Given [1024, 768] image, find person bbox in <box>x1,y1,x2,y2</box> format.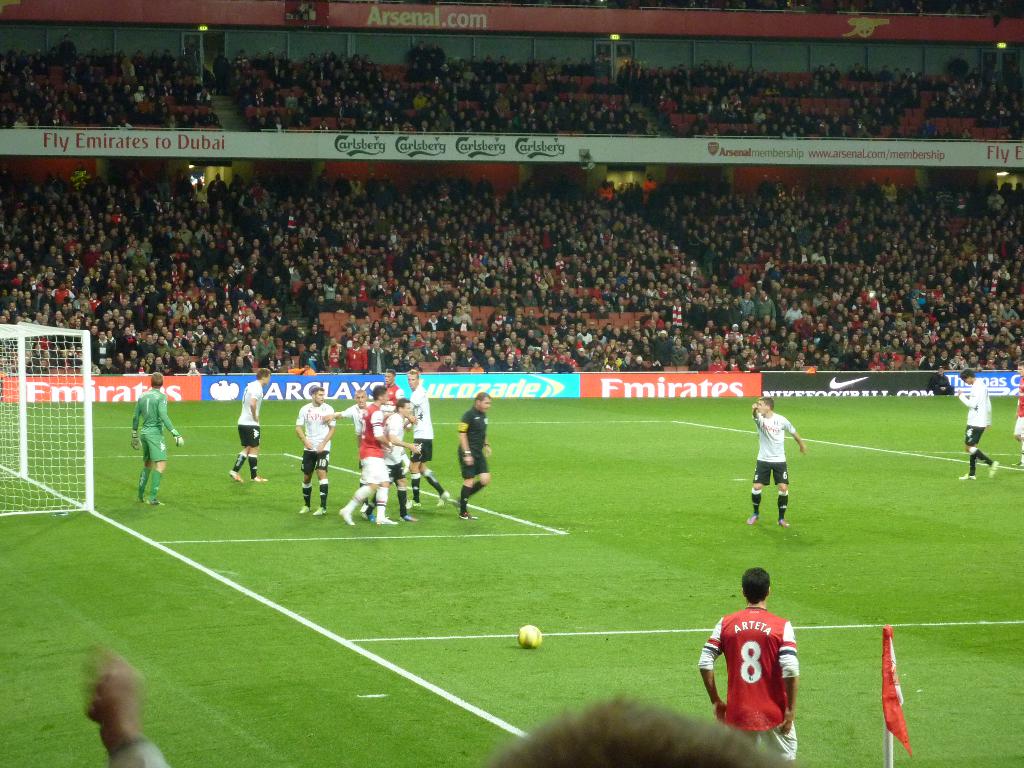
<box>132,371,181,509</box>.
